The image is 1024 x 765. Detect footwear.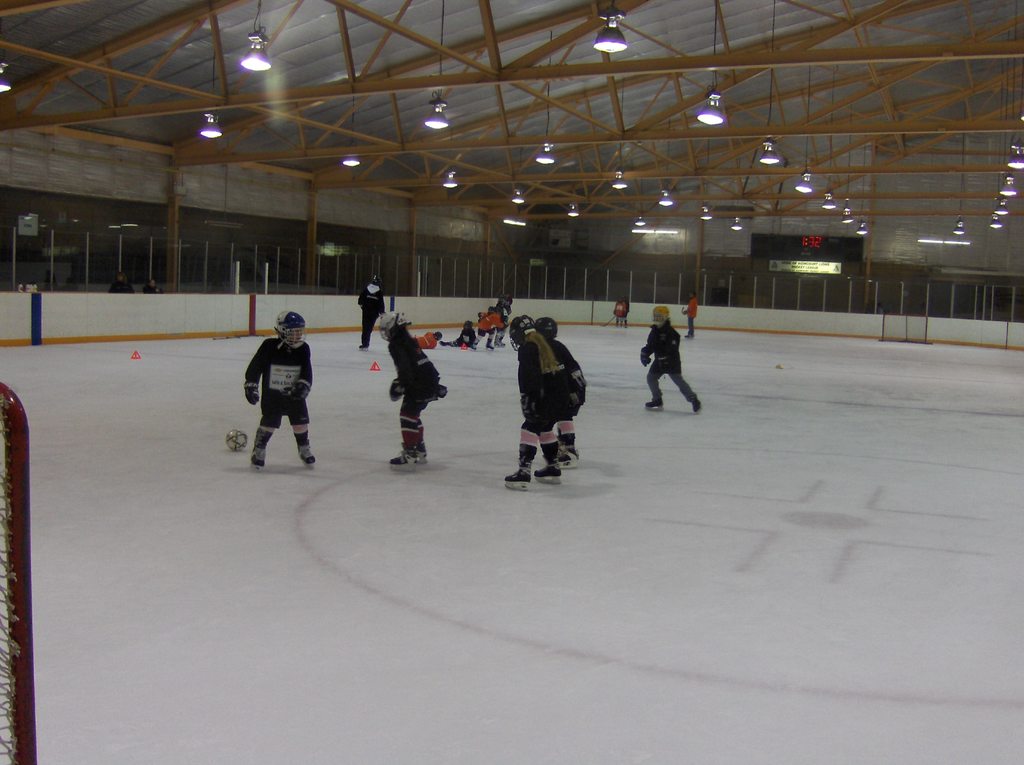
Detection: {"x1": 690, "y1": 397, "x2": 700, "y2": 412}.
